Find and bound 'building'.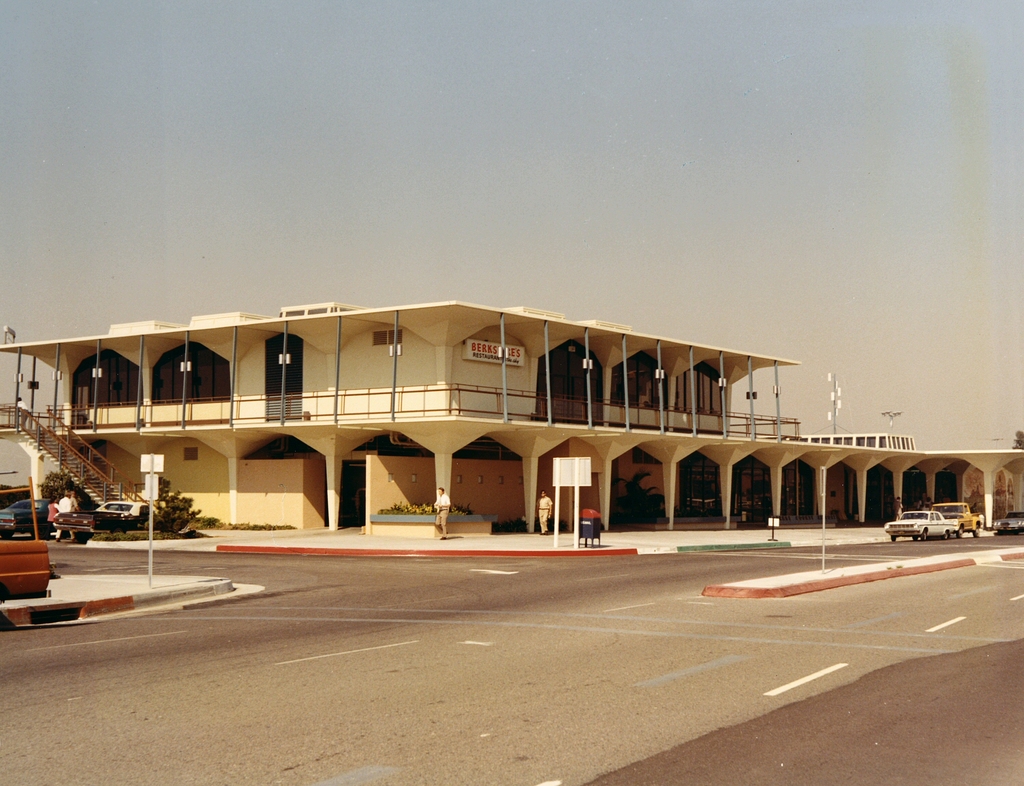
Bound: (0, 297, 1023, 535).
